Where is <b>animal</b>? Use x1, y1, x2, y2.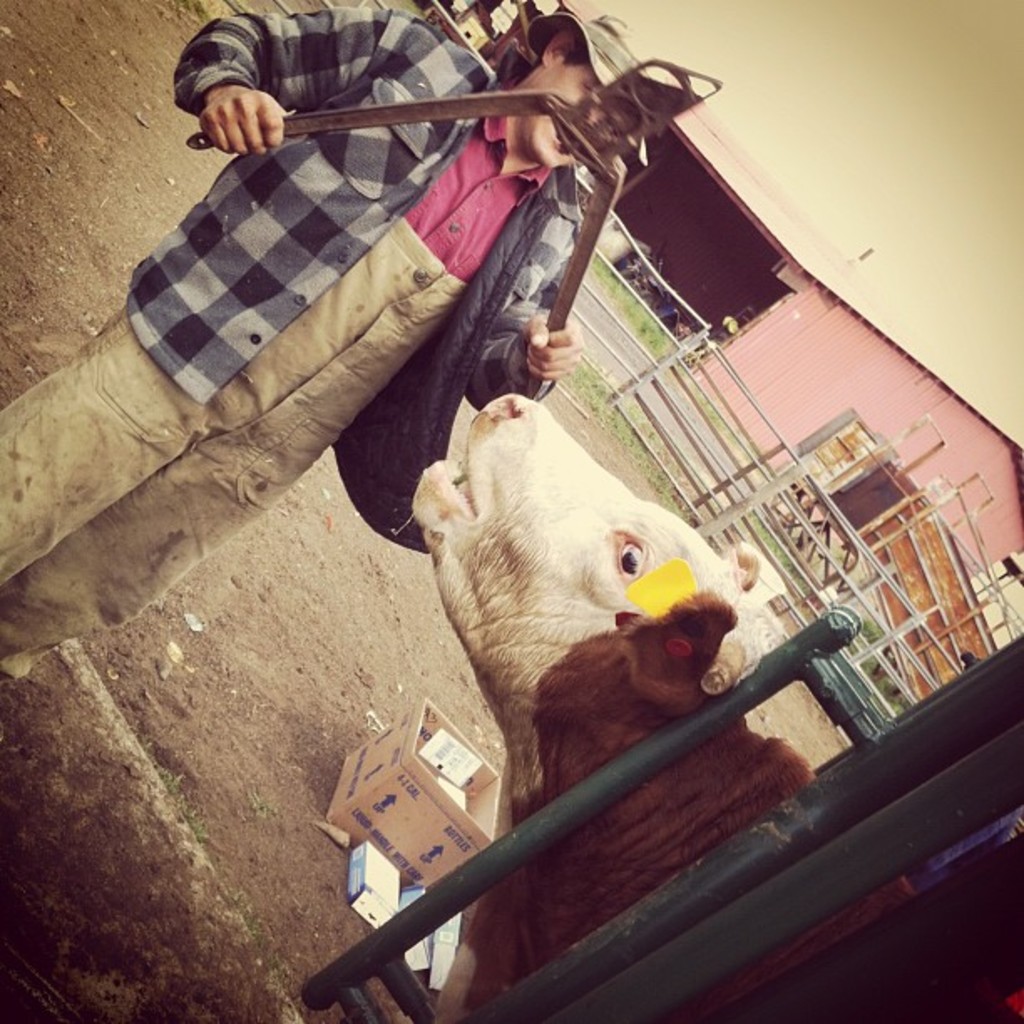
407, 395, 1022, 1022.
